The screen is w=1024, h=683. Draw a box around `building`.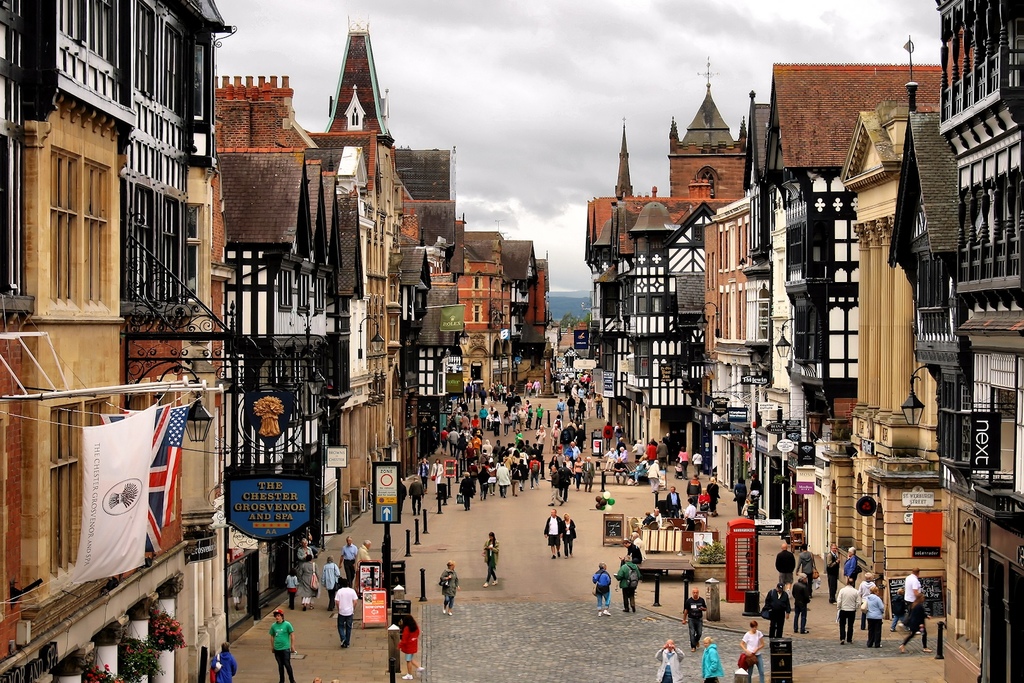
x1=0, y1=0, x2=547, y2=682.
